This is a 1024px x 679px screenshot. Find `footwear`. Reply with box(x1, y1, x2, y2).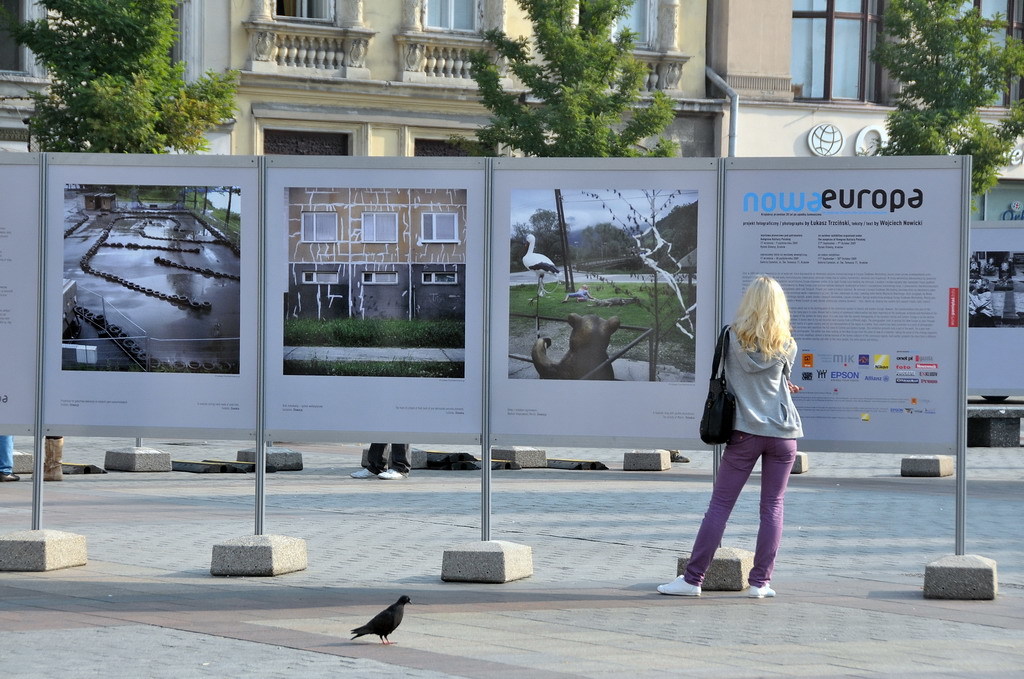
box(658, 575, 703, 598).
